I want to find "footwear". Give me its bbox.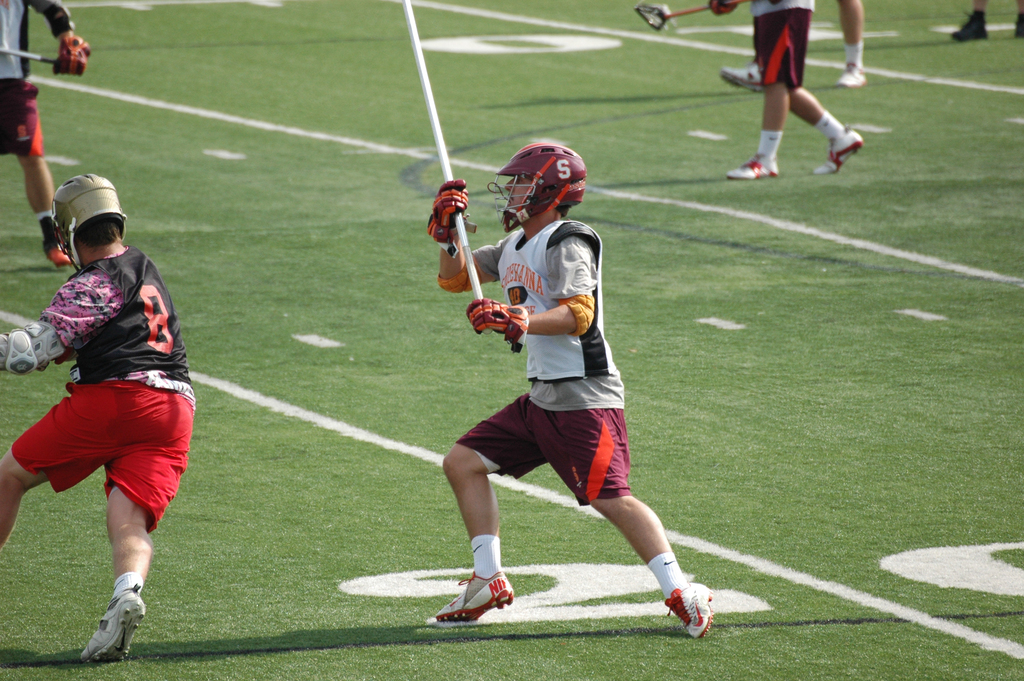
73/584/134/663.
